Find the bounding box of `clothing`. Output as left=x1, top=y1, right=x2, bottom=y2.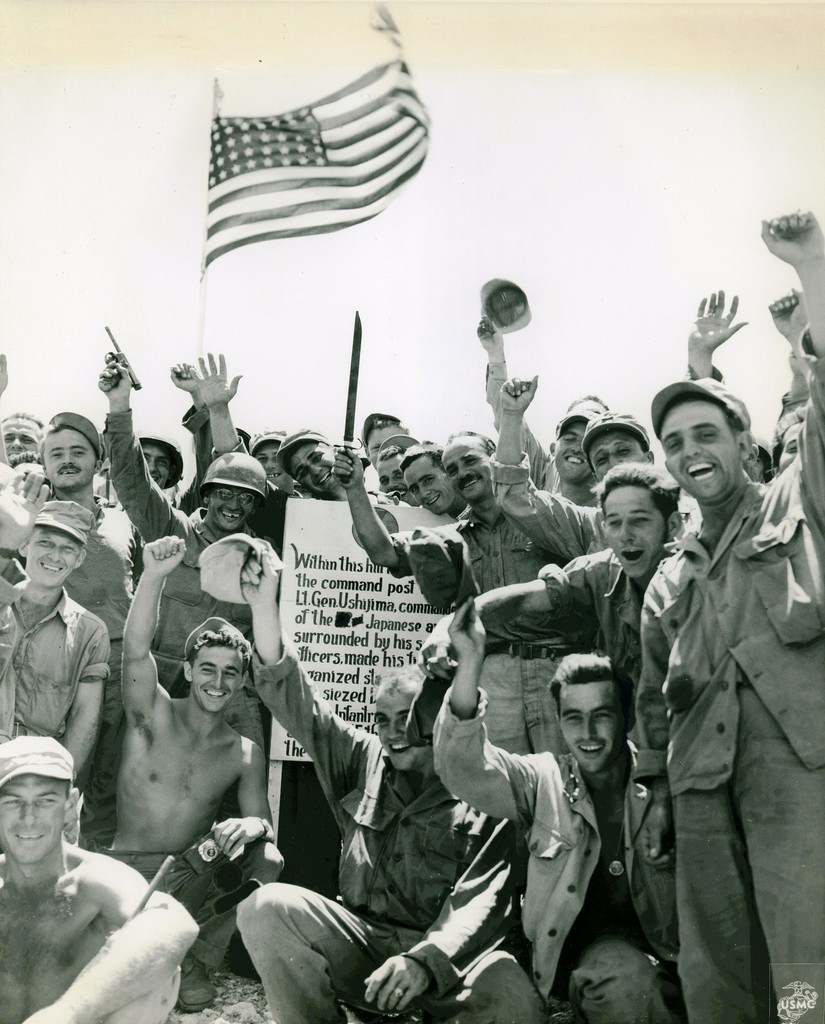
left=393, top=497, right=557, bottom=587.
